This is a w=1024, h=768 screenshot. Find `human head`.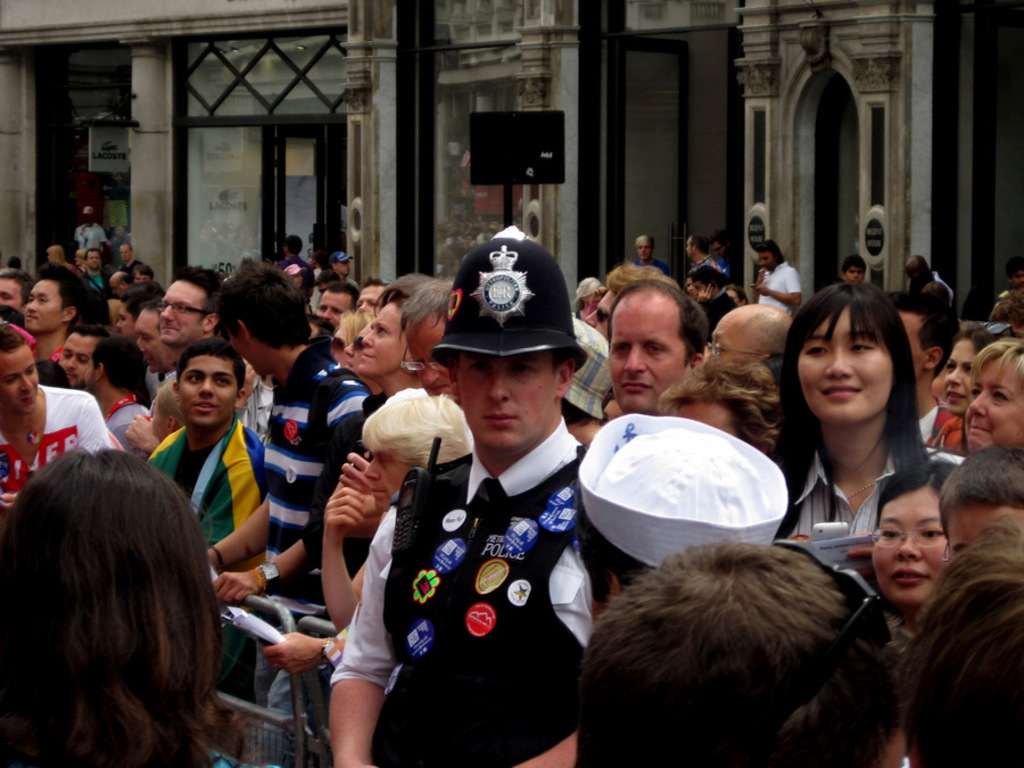
Bounding box: (936,448,1023,562).
